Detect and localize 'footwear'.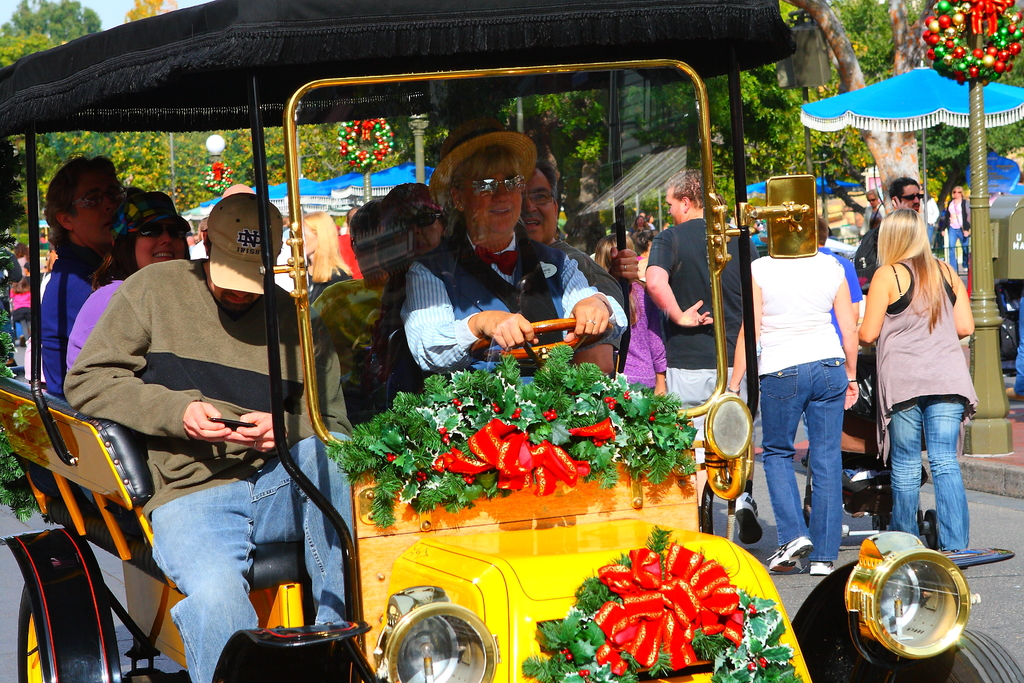
Localized at [x1=815, y1=559, x2=837, y2=575].
